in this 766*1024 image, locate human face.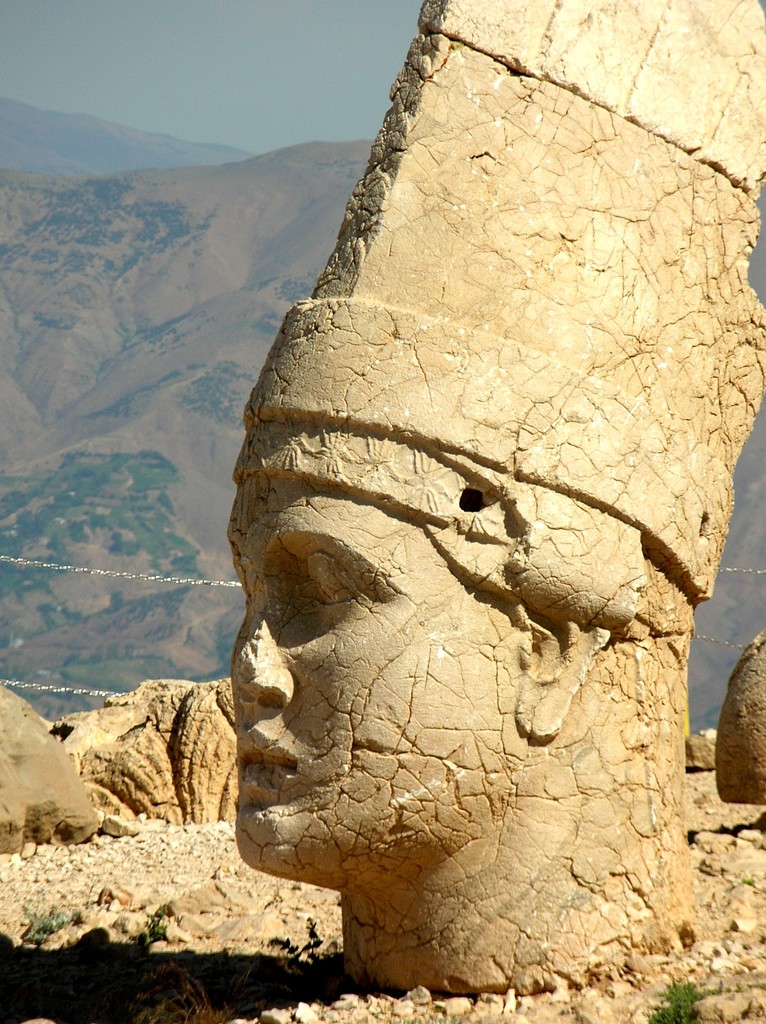
Bounding box: region(223, 476, 494, 868).
